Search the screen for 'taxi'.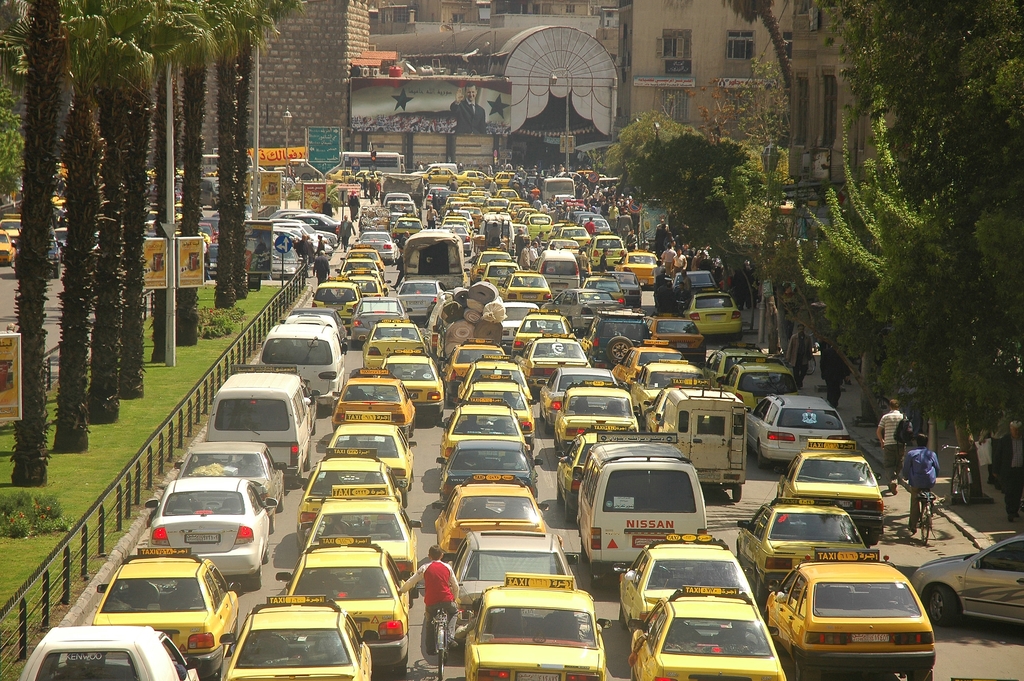
Found at <box>431,477,552,561</box>.
